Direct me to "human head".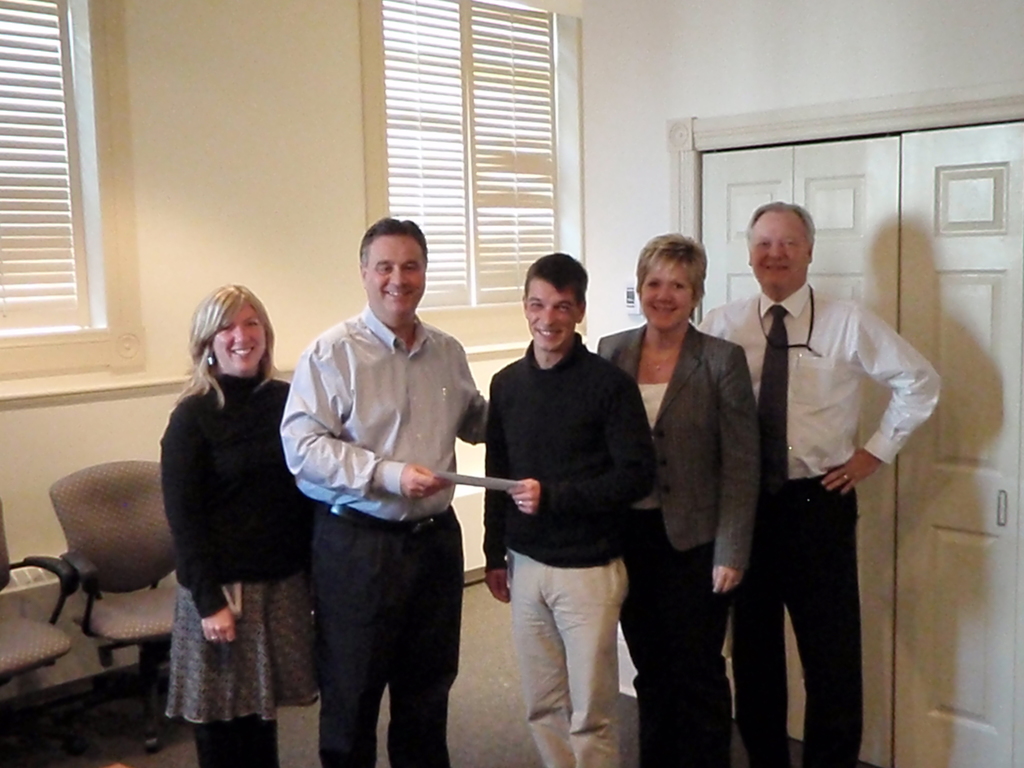
Direction: [left=741, top=202, right=819, bottom=290].
